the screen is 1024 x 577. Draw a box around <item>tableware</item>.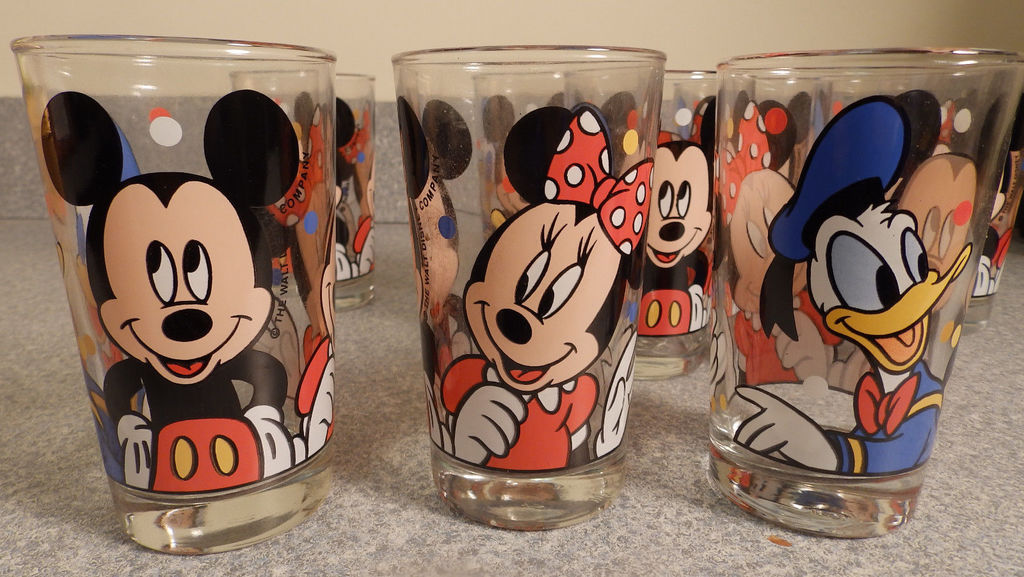
383,38,670,532.
